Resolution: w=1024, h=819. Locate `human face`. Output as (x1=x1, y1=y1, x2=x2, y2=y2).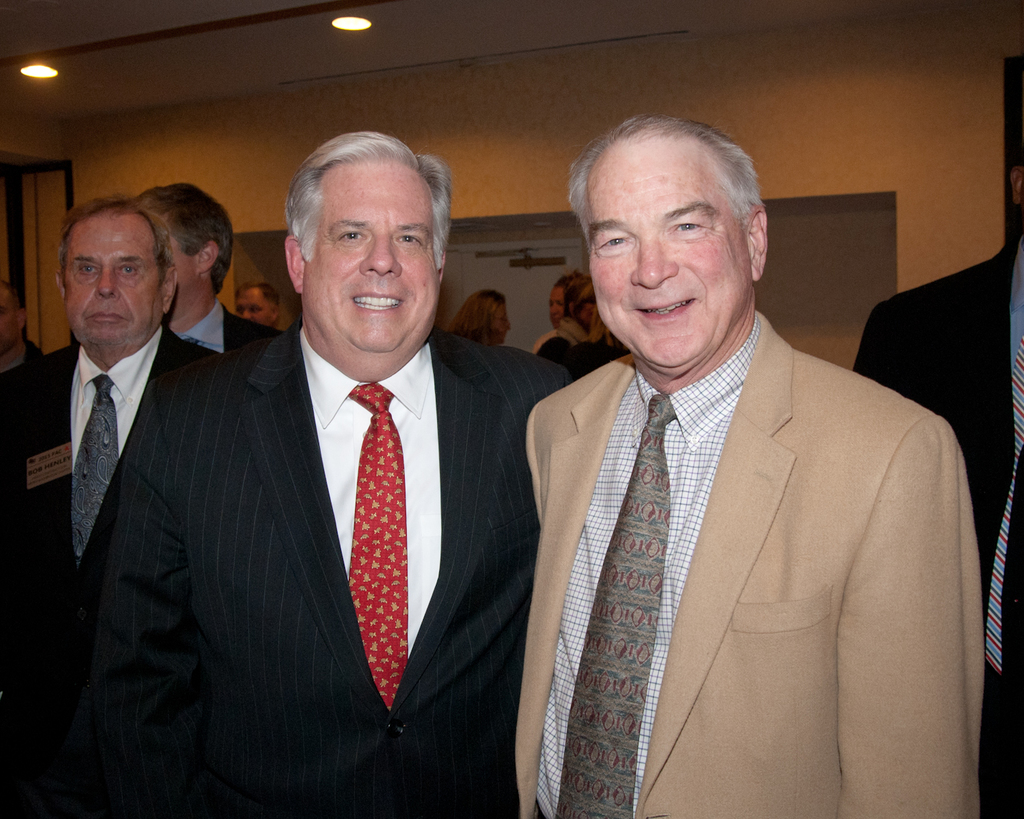
(x1=57, y1=213, x2=163, y2=357).
